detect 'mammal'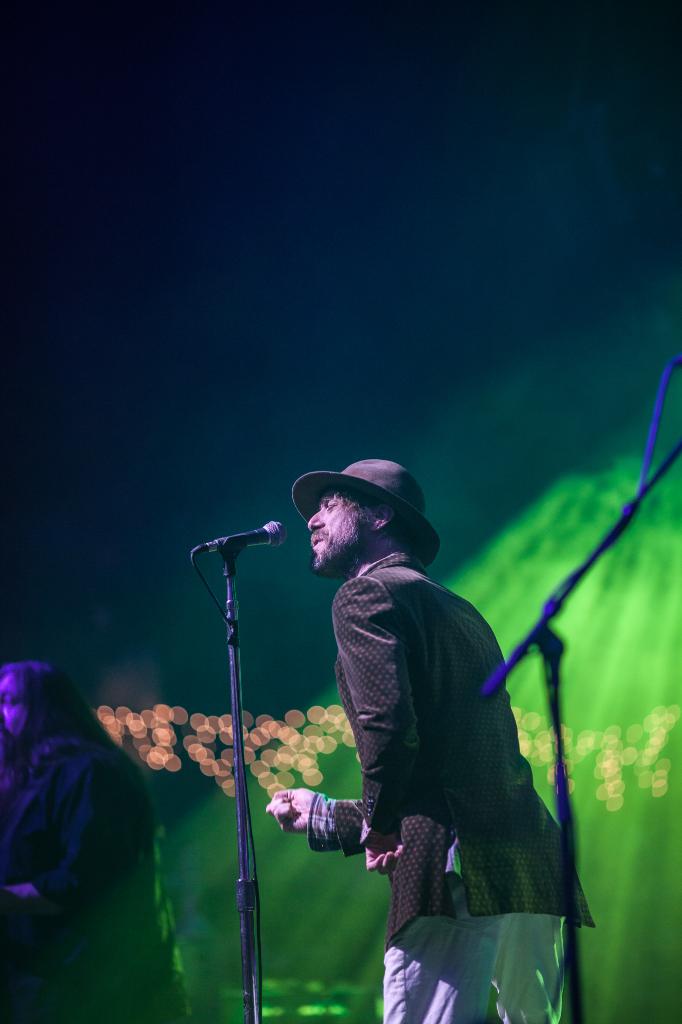
<region>0, 662, 194, 1023</region>
